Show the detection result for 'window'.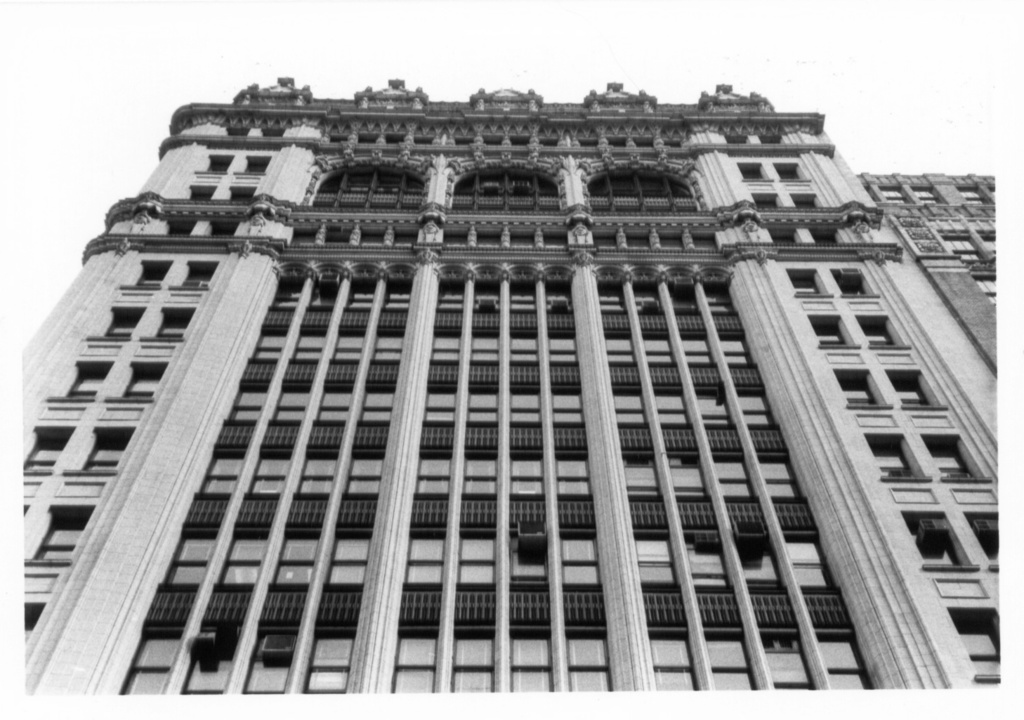
<bbox>975, 519, 1000, 557</bbox>.
